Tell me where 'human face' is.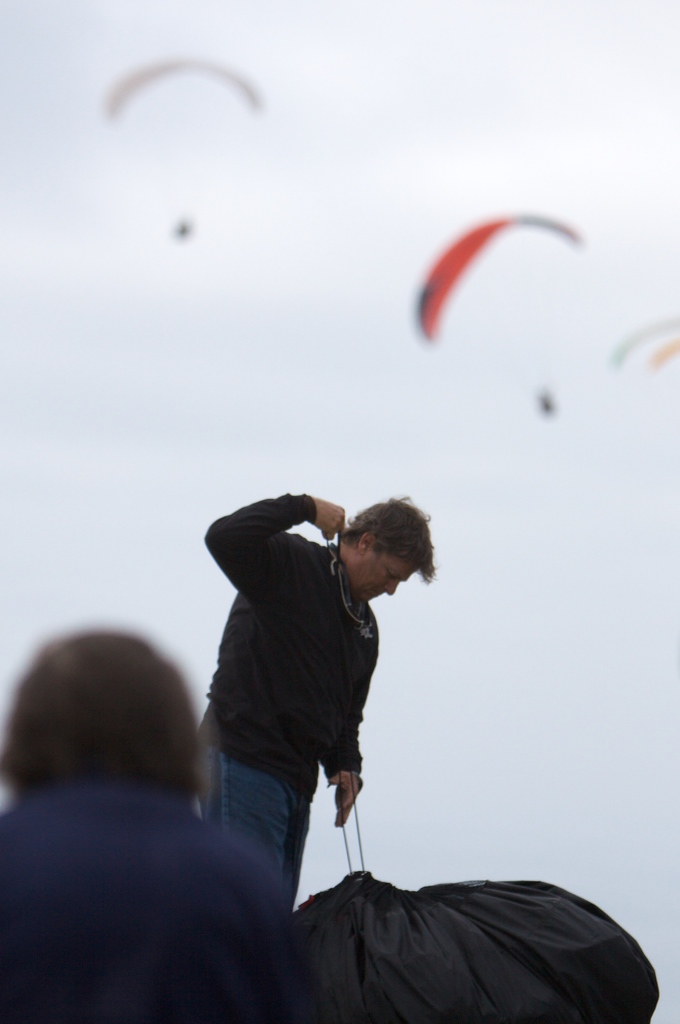
'human face' is at (x1=346, y1=549, x2=418, y2=604).
